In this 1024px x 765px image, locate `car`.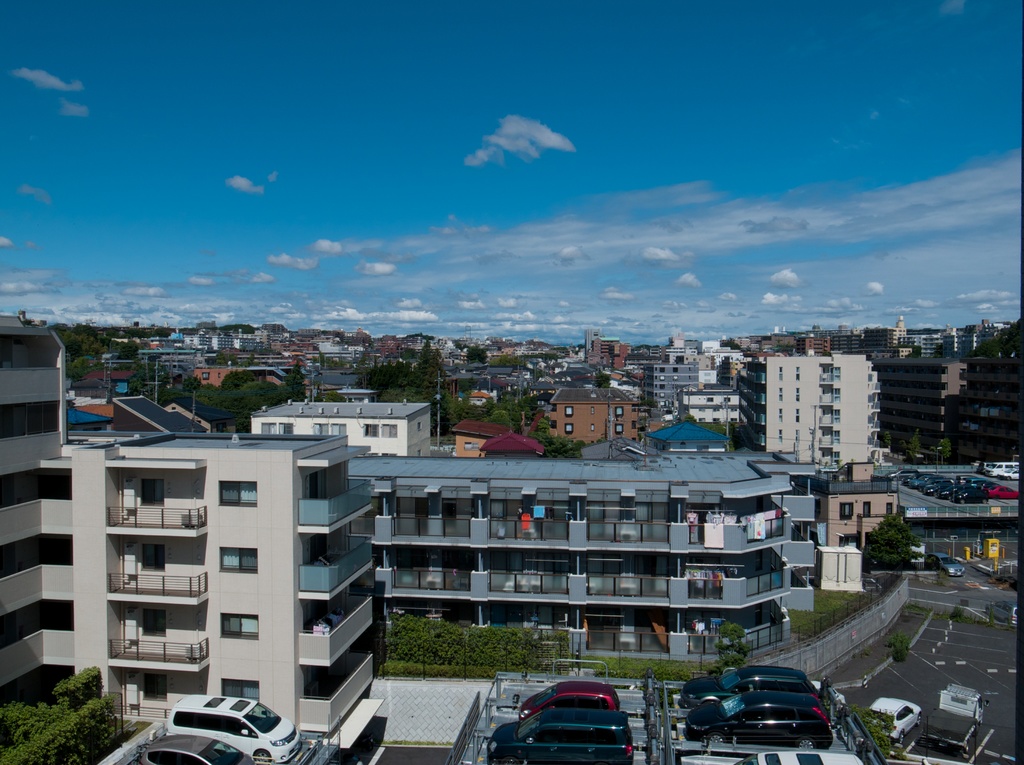
Bounding box: 982:602:1023:627.
